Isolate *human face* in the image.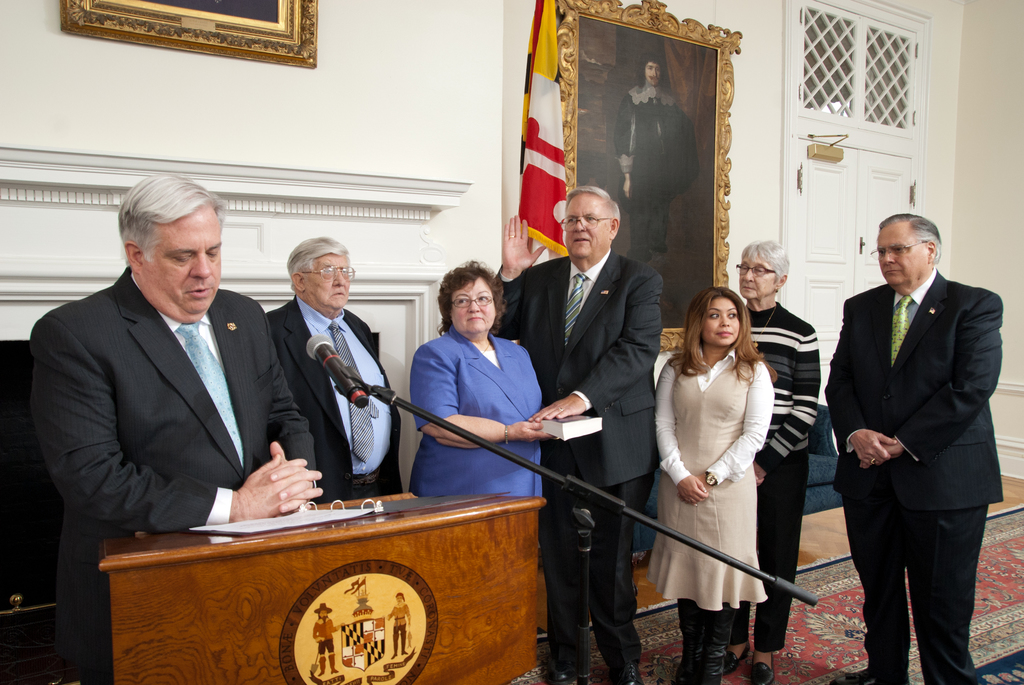
Isolated region: left=646, top=64, right=659, bottom=85.
